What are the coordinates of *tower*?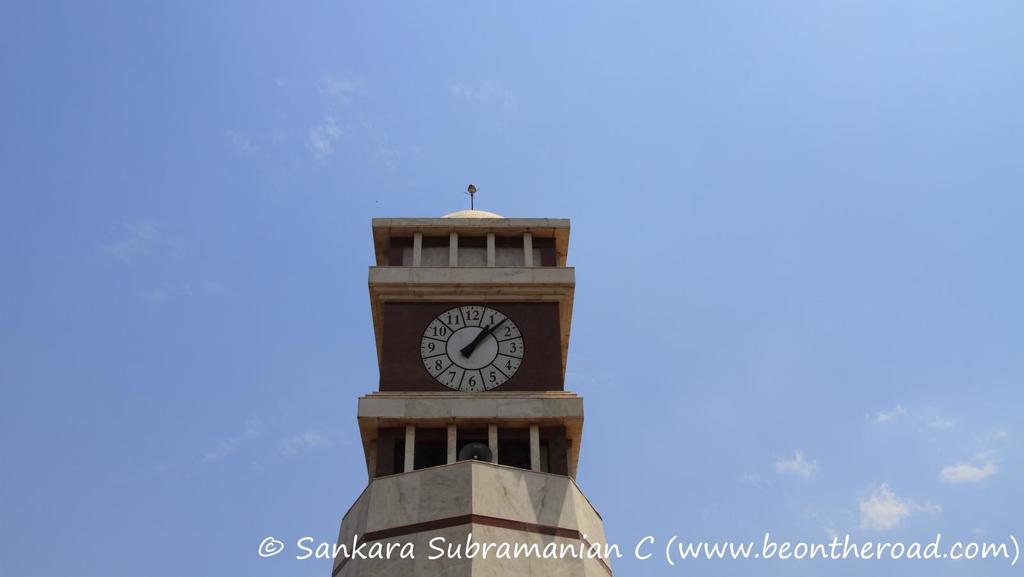
325/185/615/576.
